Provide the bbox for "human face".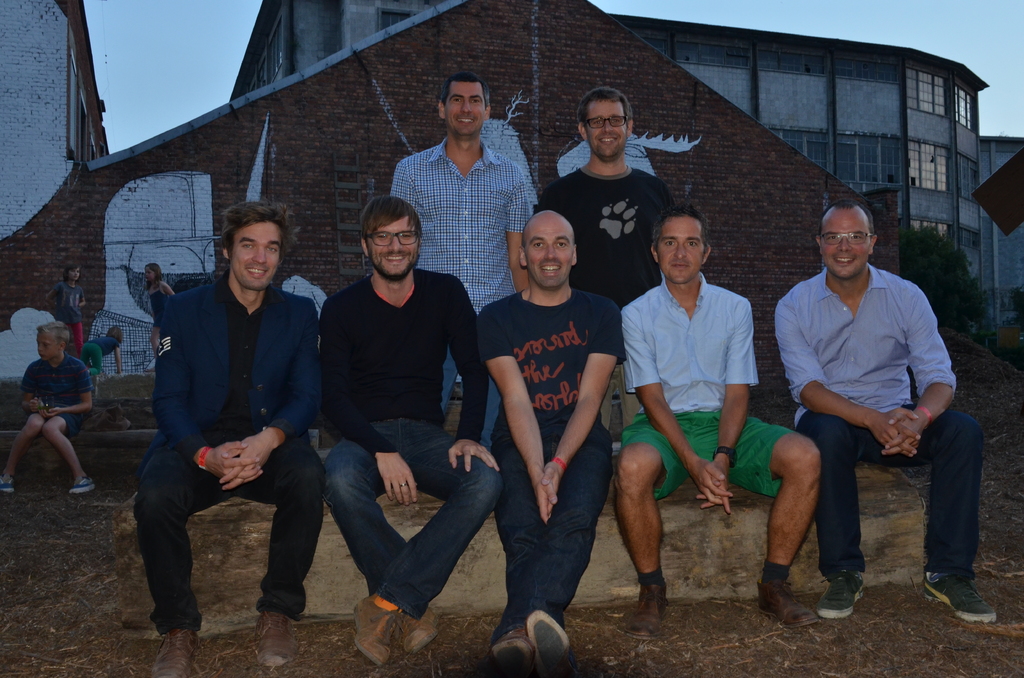
left=525, top=224, right=575, bottom=293.
